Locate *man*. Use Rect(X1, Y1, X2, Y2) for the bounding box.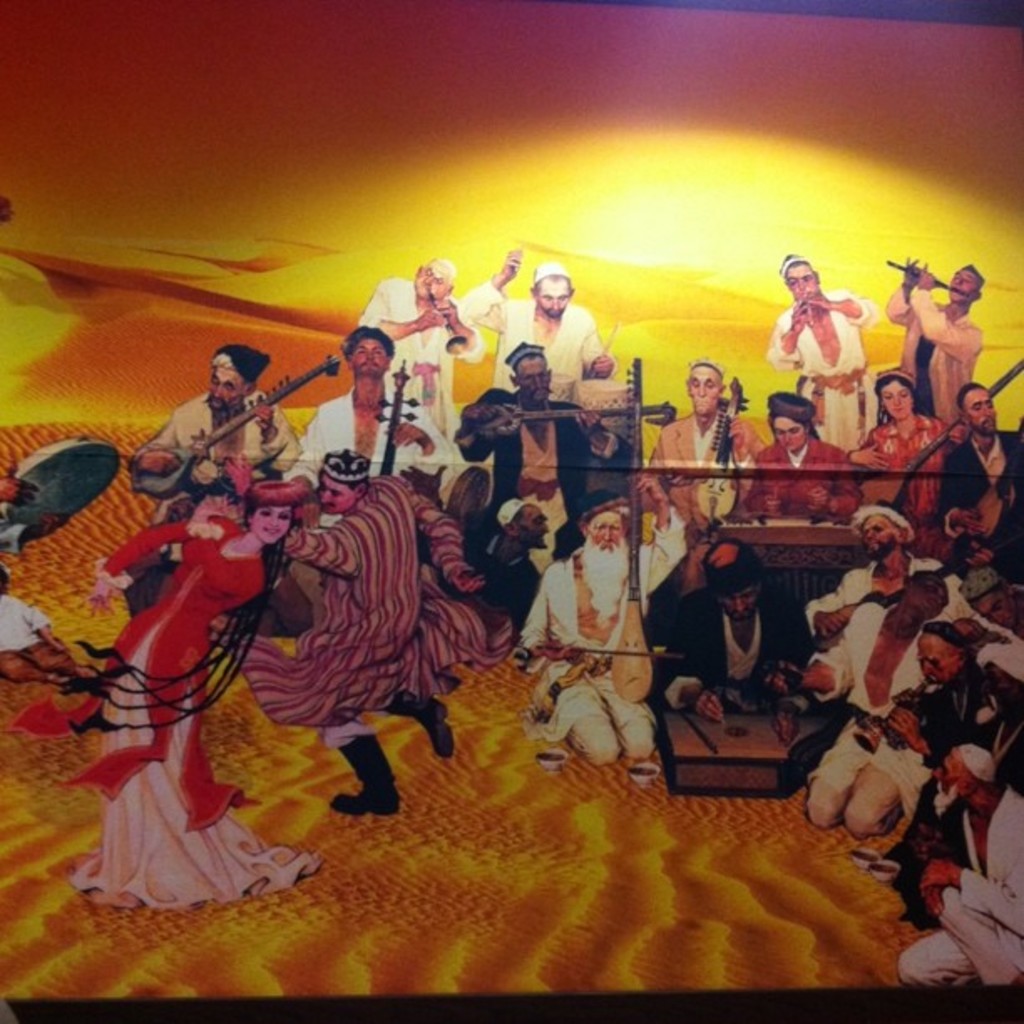
Rect(120, 335, 293, 524).
